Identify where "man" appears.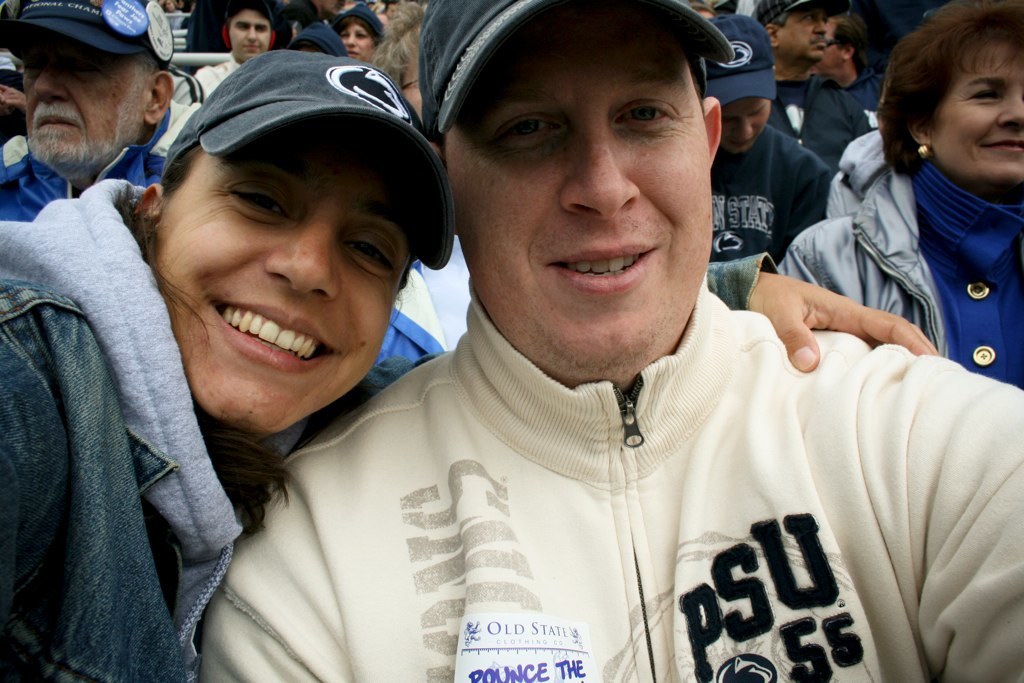
Appears at crop(749, 0, 868, 156).
